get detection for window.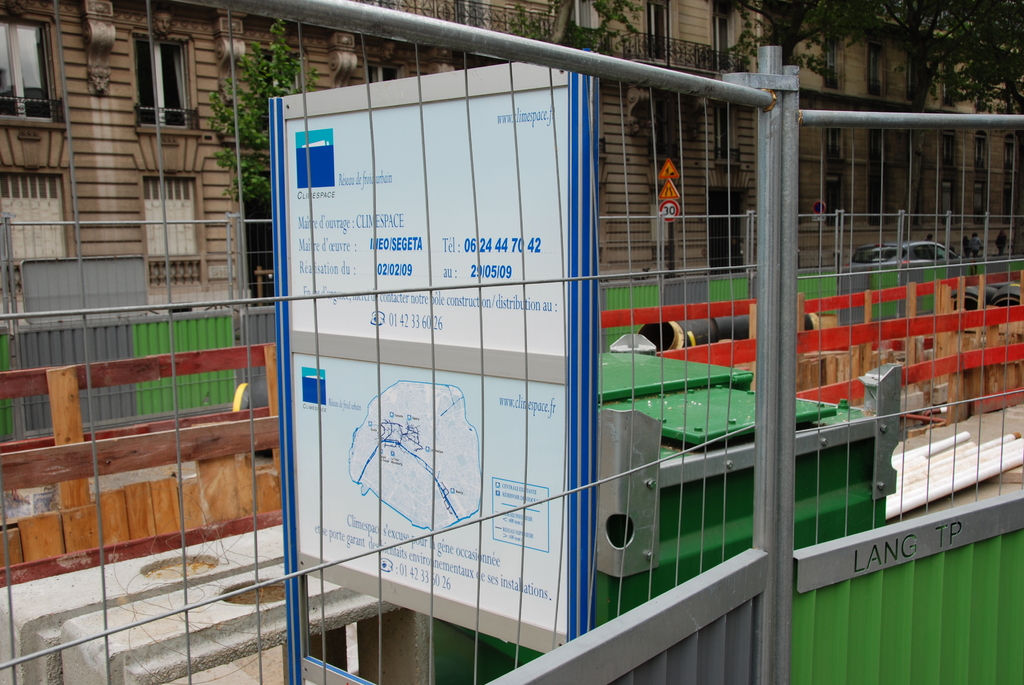
Detection: {"left": 942, "top": 129, "right": 955, "bottom": 168}.
